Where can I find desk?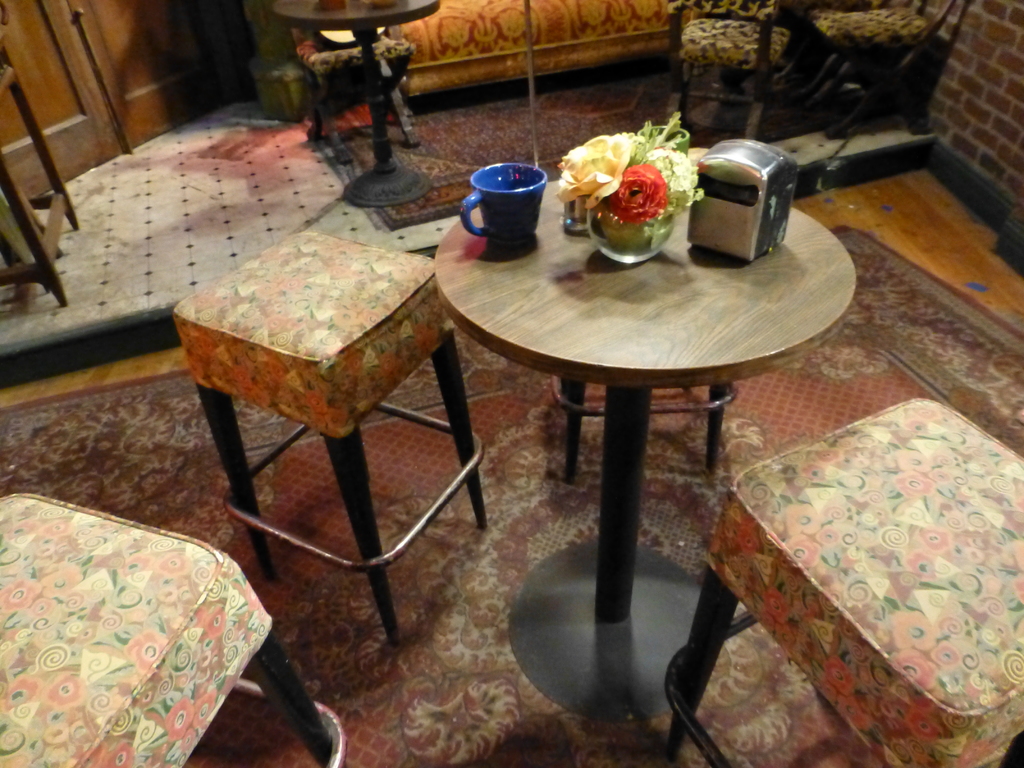
You can find it at <box>431,168,858,725</box>.
